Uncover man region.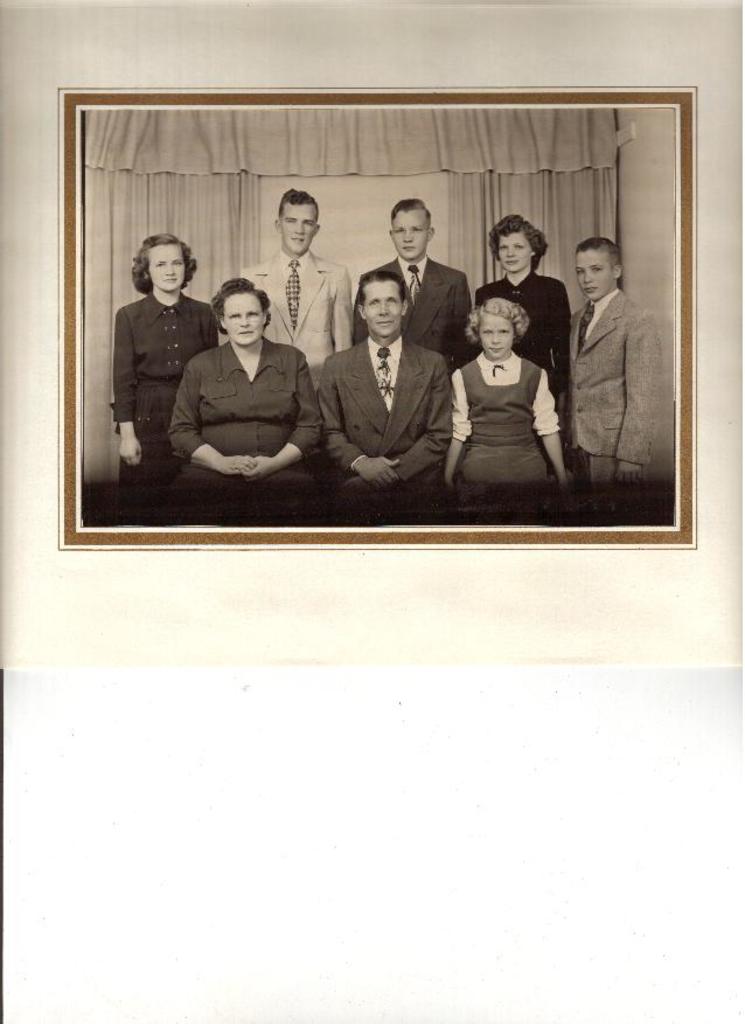
Uncovered: <bbox>557, 231, 661, 490</bbox>.
